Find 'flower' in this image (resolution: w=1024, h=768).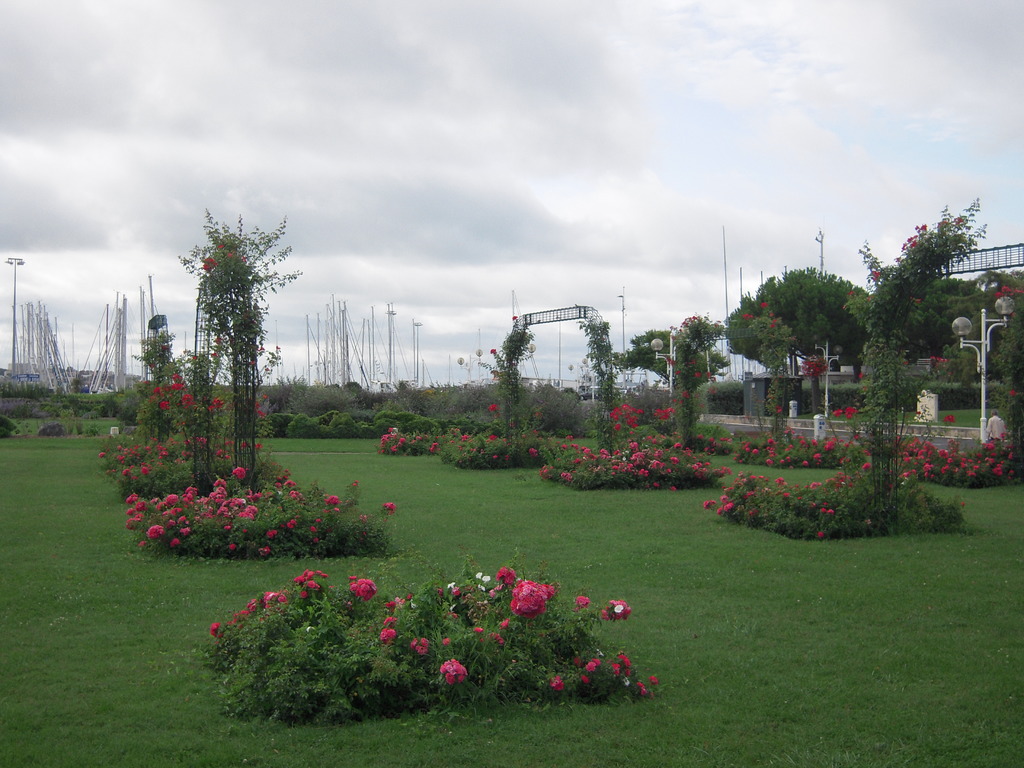
[x1=714, y1=506, x2=733, y2=518].
